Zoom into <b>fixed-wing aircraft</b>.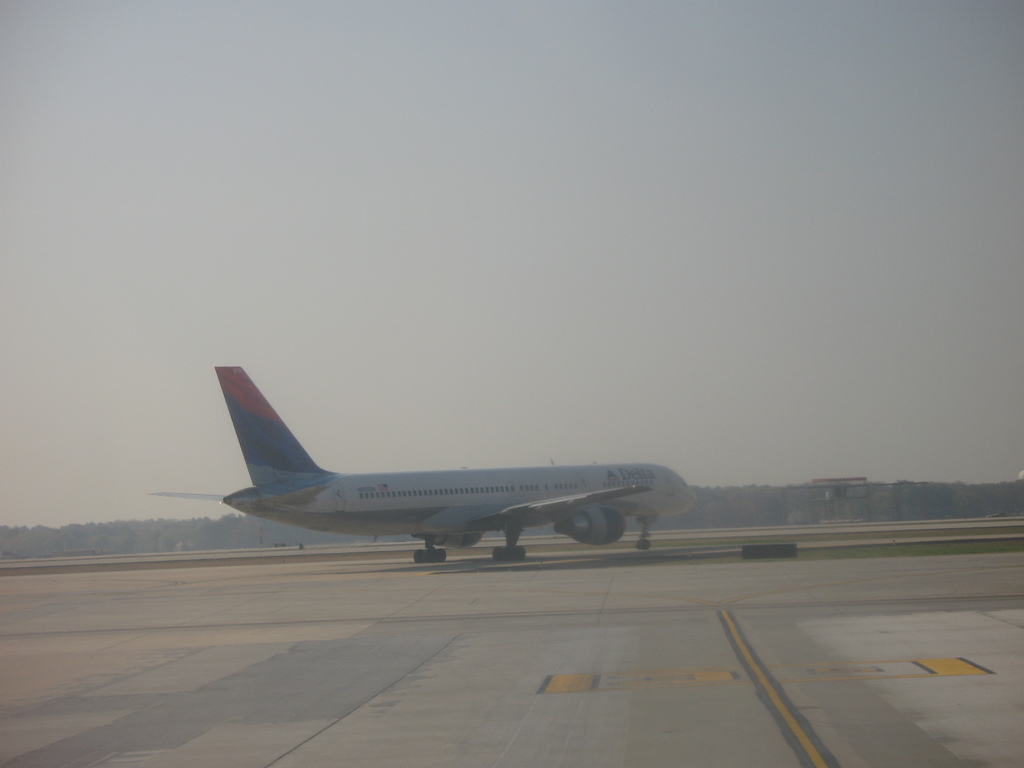
Zoom target: [left=139, top=360, right=704, bottom=564].
